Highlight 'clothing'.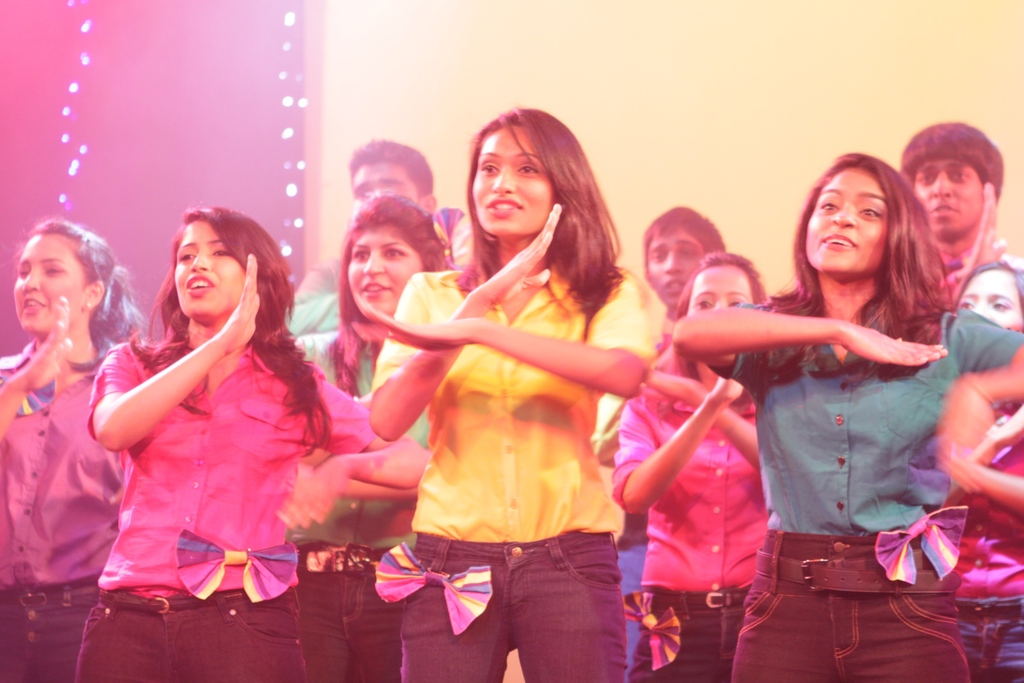
Highlighted region: rect(76, 279, 348, 621).
